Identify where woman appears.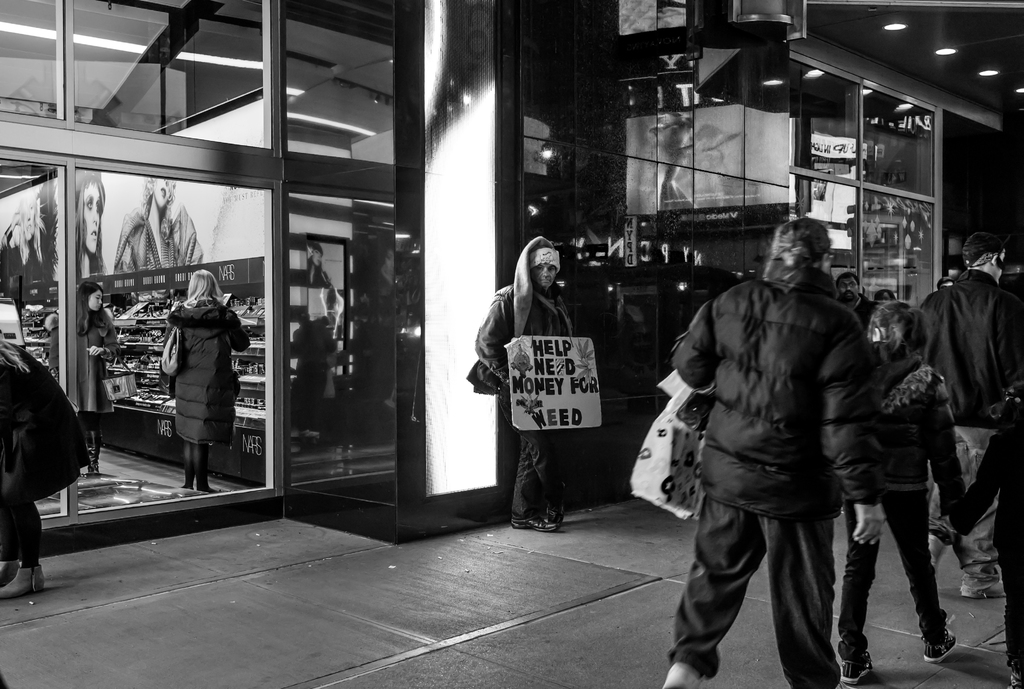
Appears at <bbox>60, 281, 142, 452</bbox>.
